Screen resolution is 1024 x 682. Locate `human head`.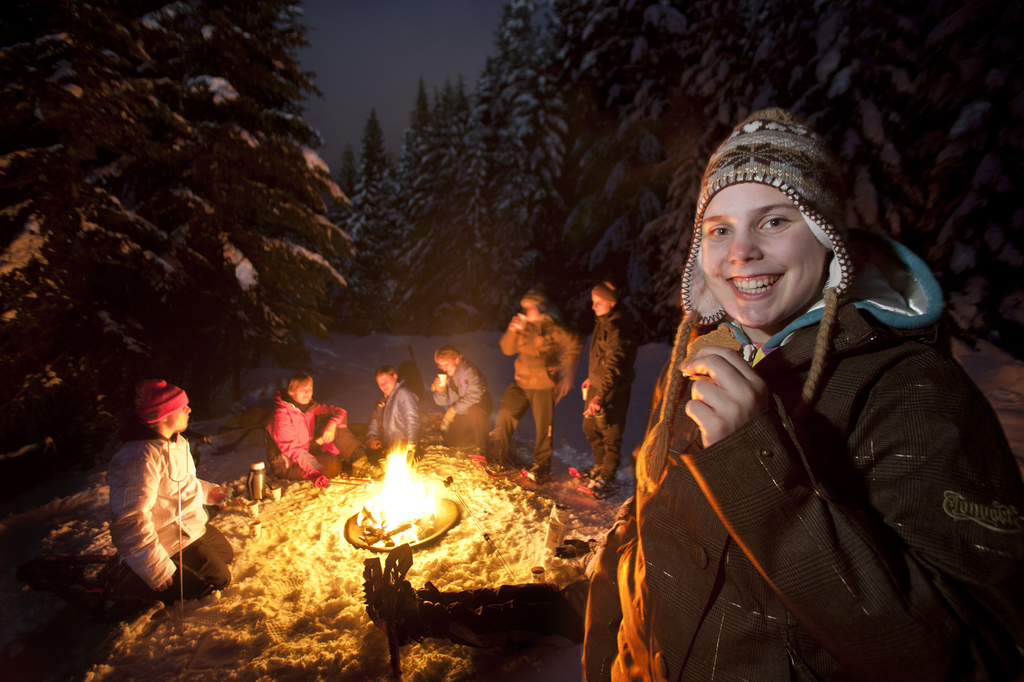
left=519, top=289, right=545, bottom=325.
